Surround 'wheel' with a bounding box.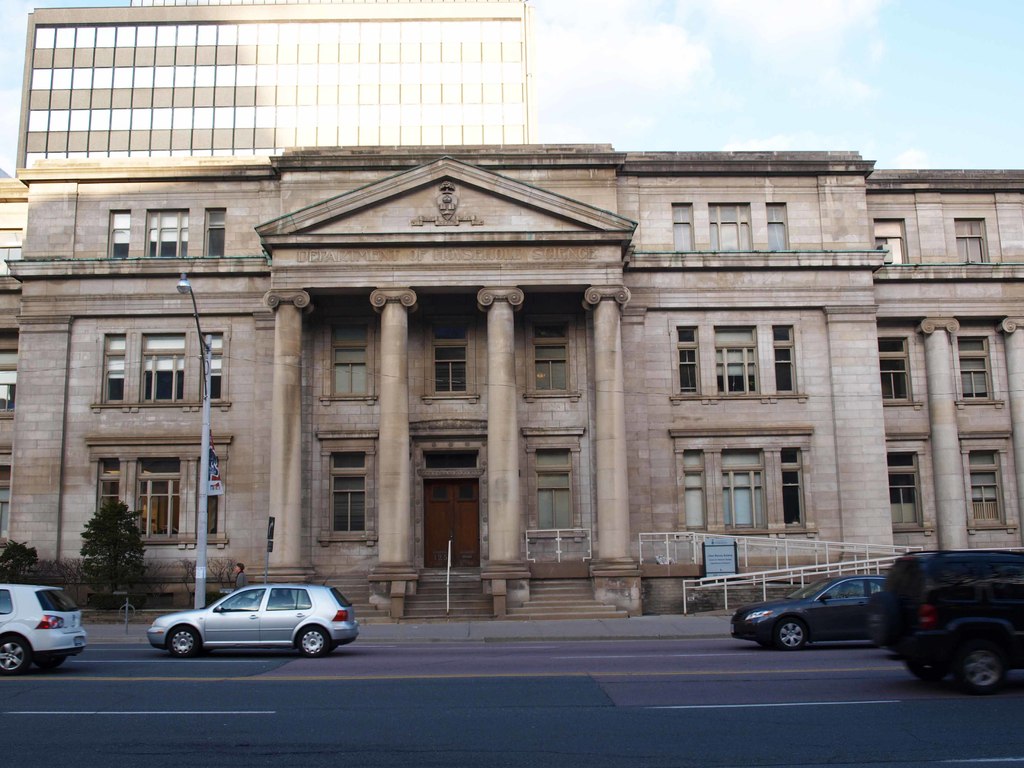
bbox(172, 628, 196, 657).
